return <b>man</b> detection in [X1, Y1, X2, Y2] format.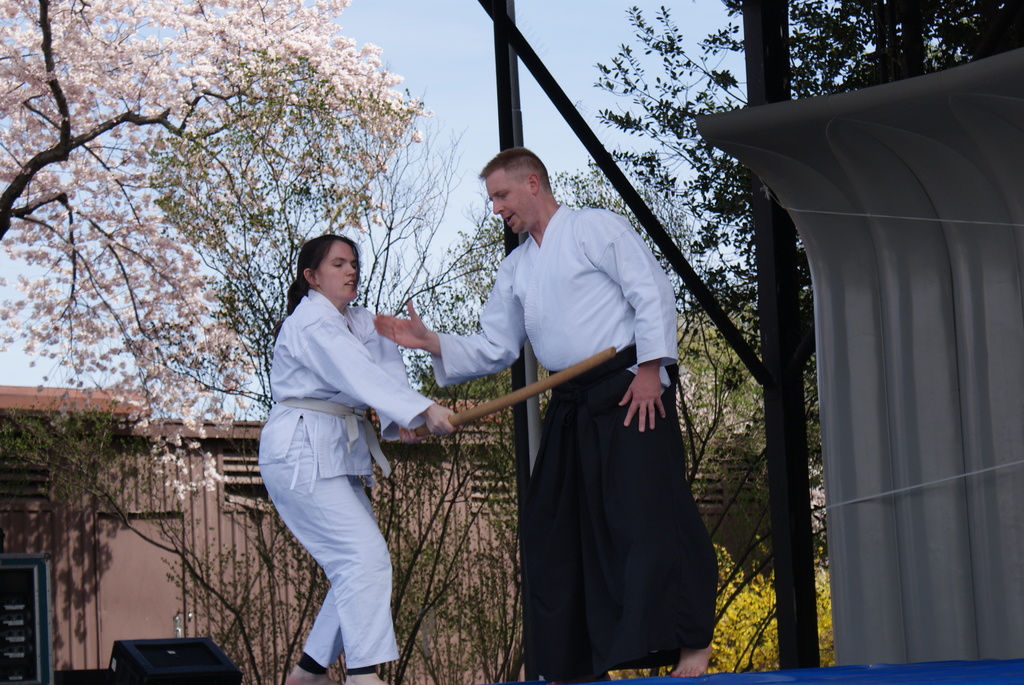
[377, 149, 710, 684].
